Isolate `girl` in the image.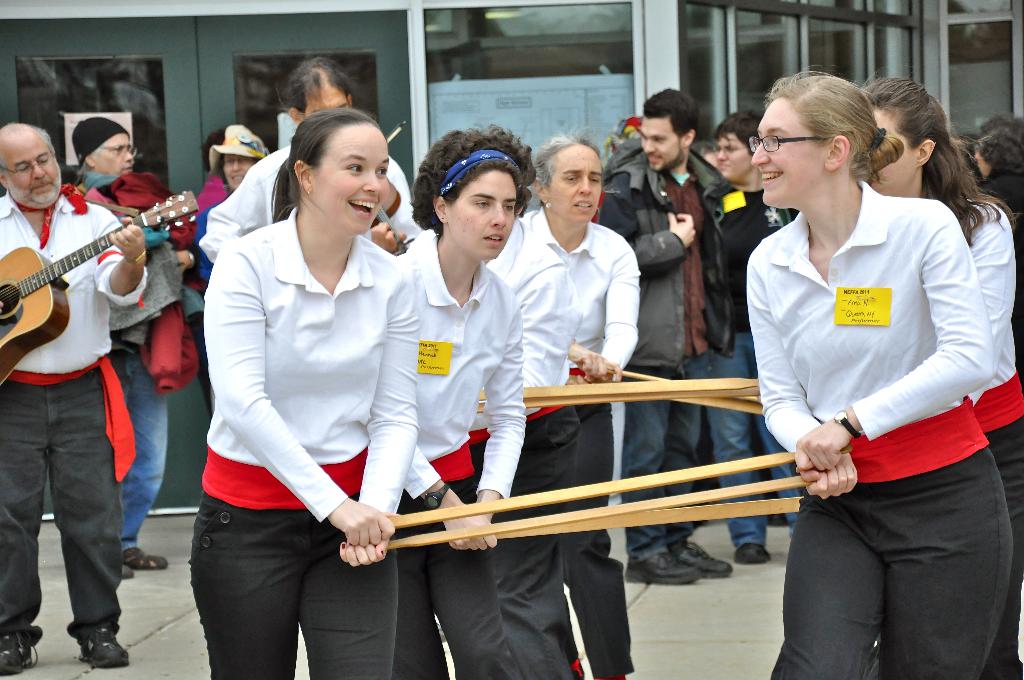
Isolated region: box=[192, 111, 417, 679].
